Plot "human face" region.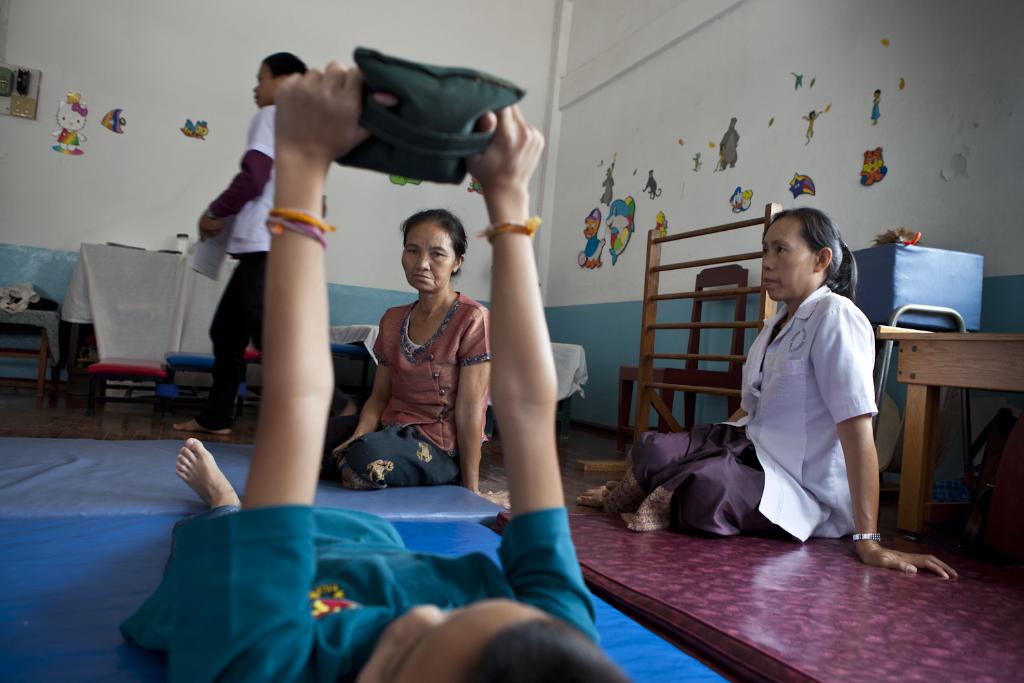
Plotted at BBox(400, 227, 454, 293).
